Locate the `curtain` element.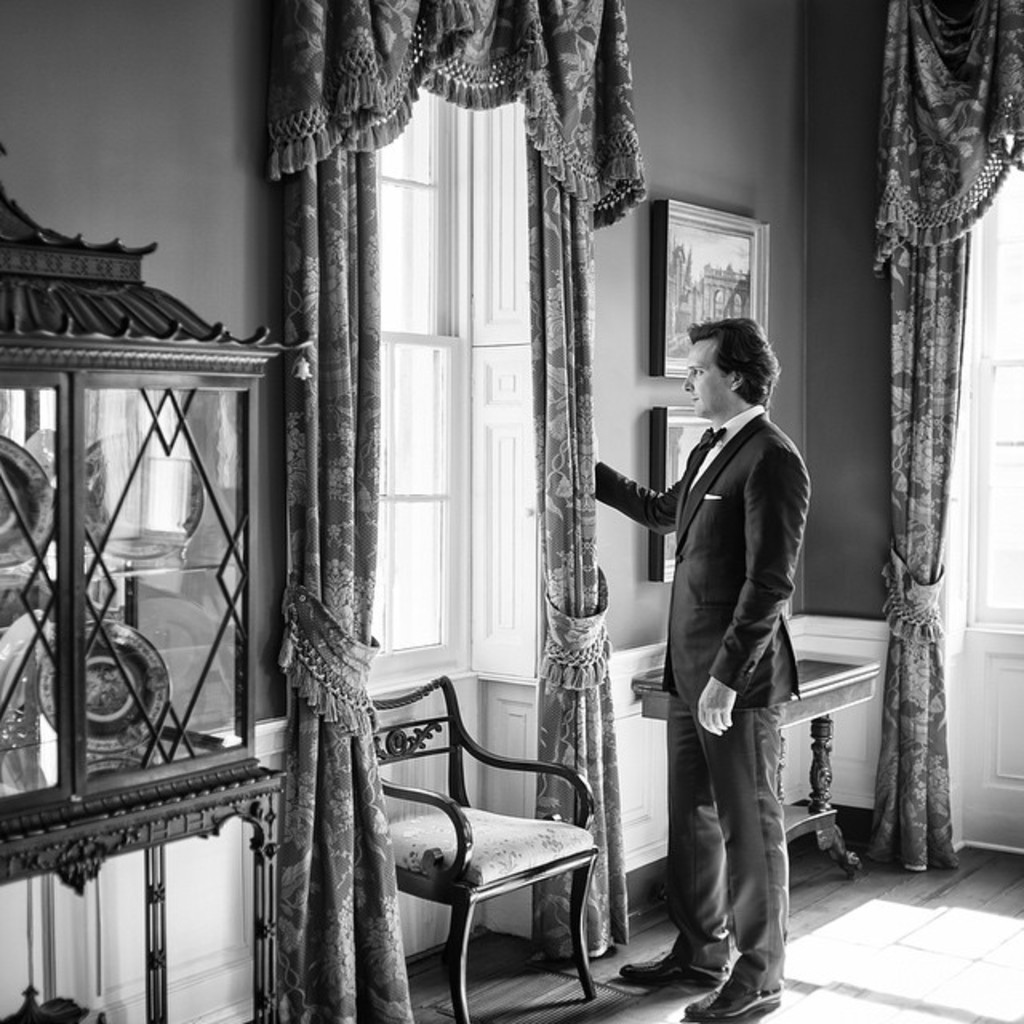
Element bbox: x1=870 y1=0 x2=1022 y2=880.
